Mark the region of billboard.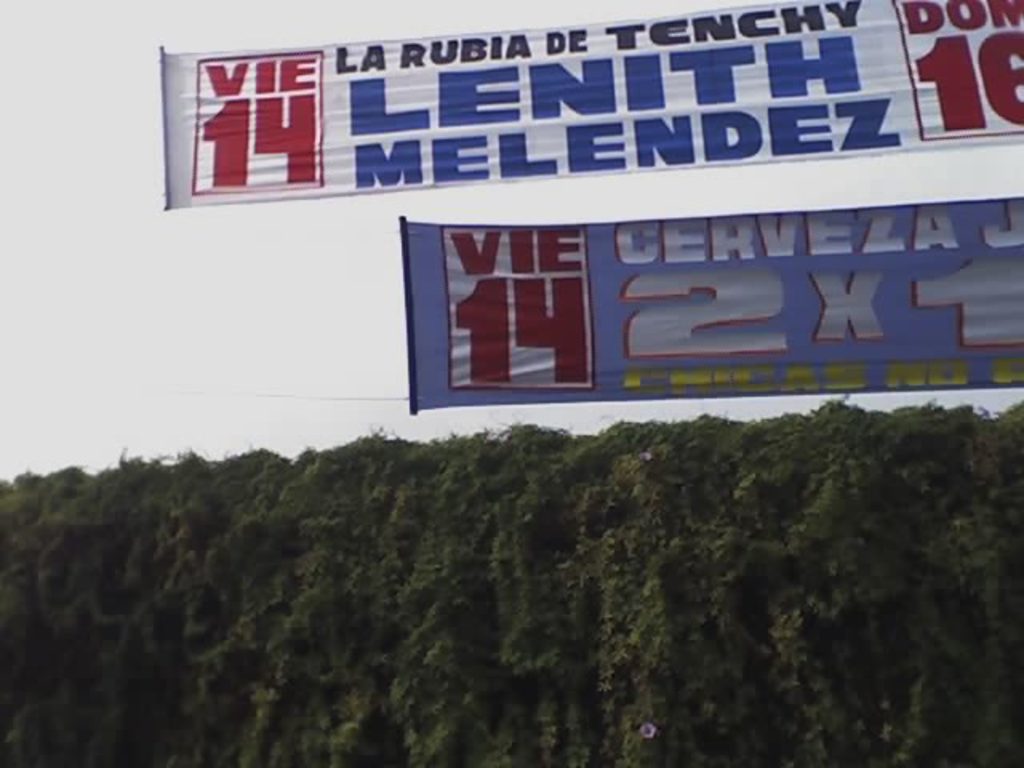
Region: pyautogui.locateOnScreen(402, 208, 1022, 390).
